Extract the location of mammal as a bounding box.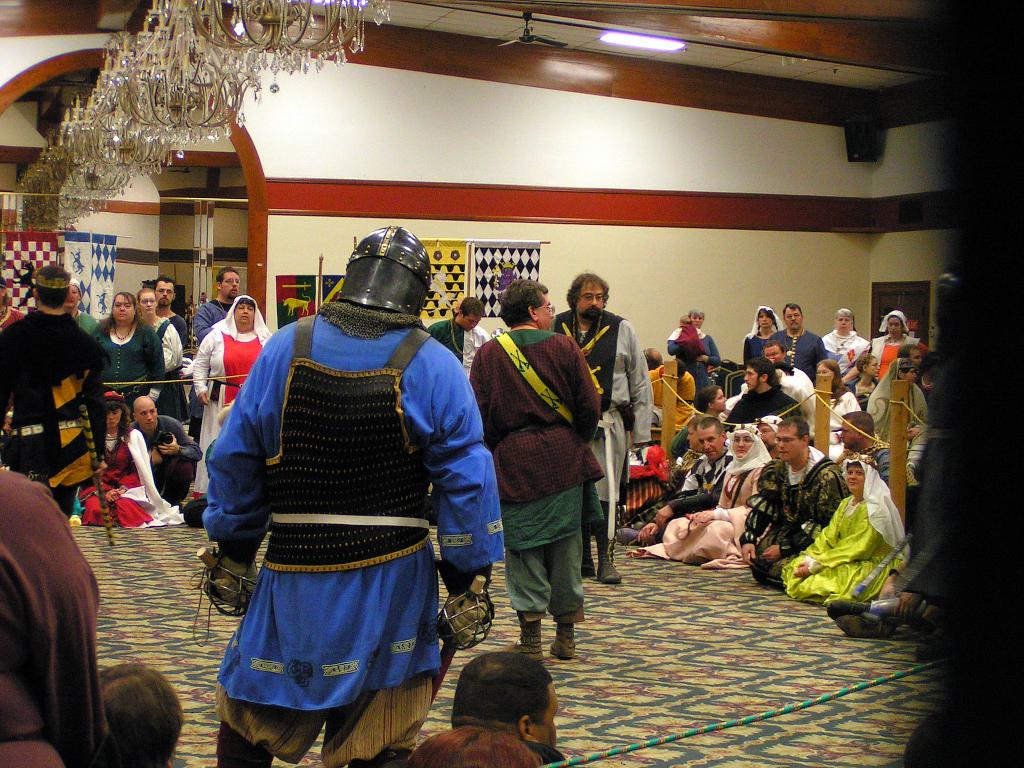
select_region(551, 271, 656, 584).
